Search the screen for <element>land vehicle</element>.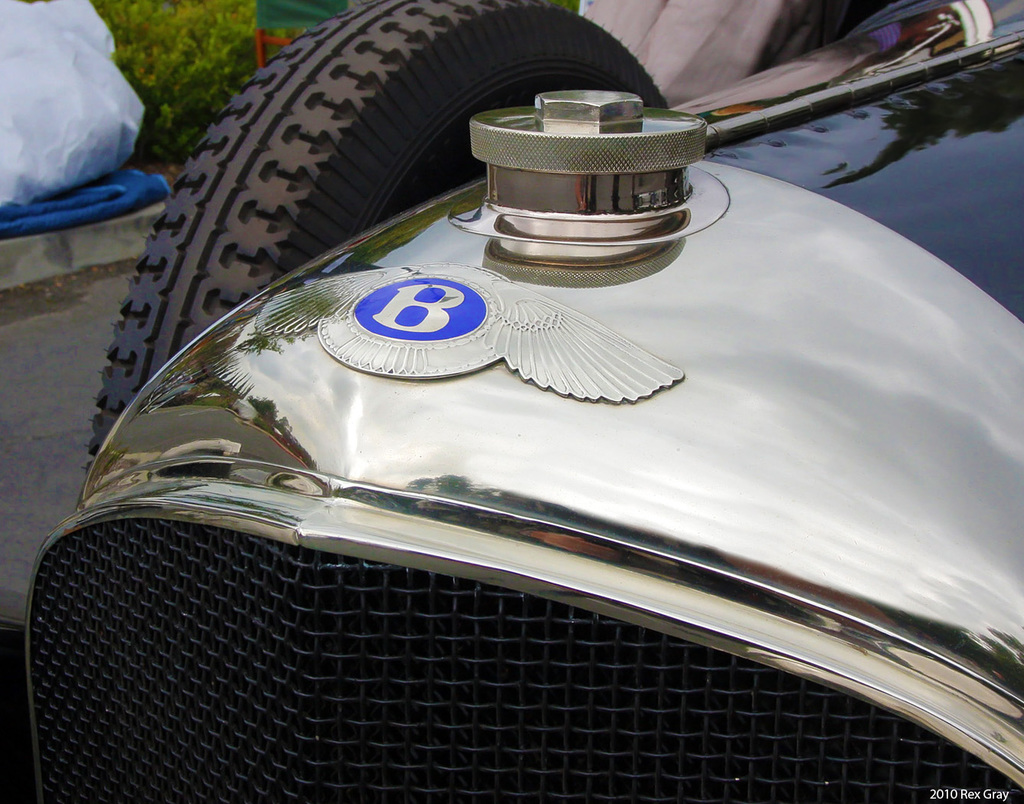
Found at {"x1": 64, "y1": 47, "x2": 1023, "y2": 803}.
